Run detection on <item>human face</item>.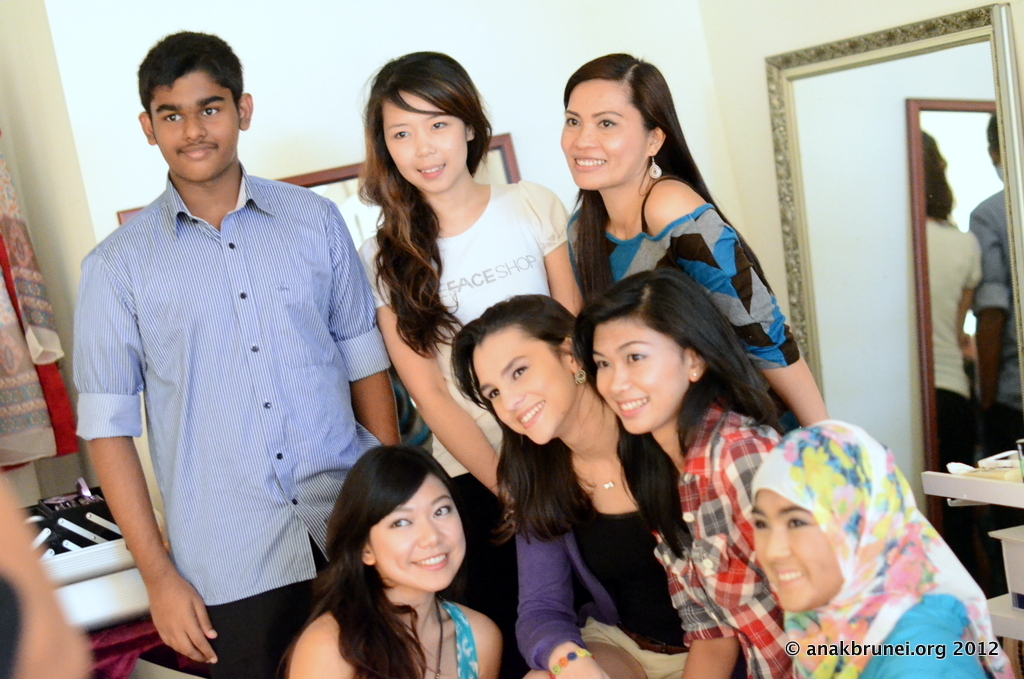
Result: pyautogui.locateOnScreen(751, 485, 839, 614).
